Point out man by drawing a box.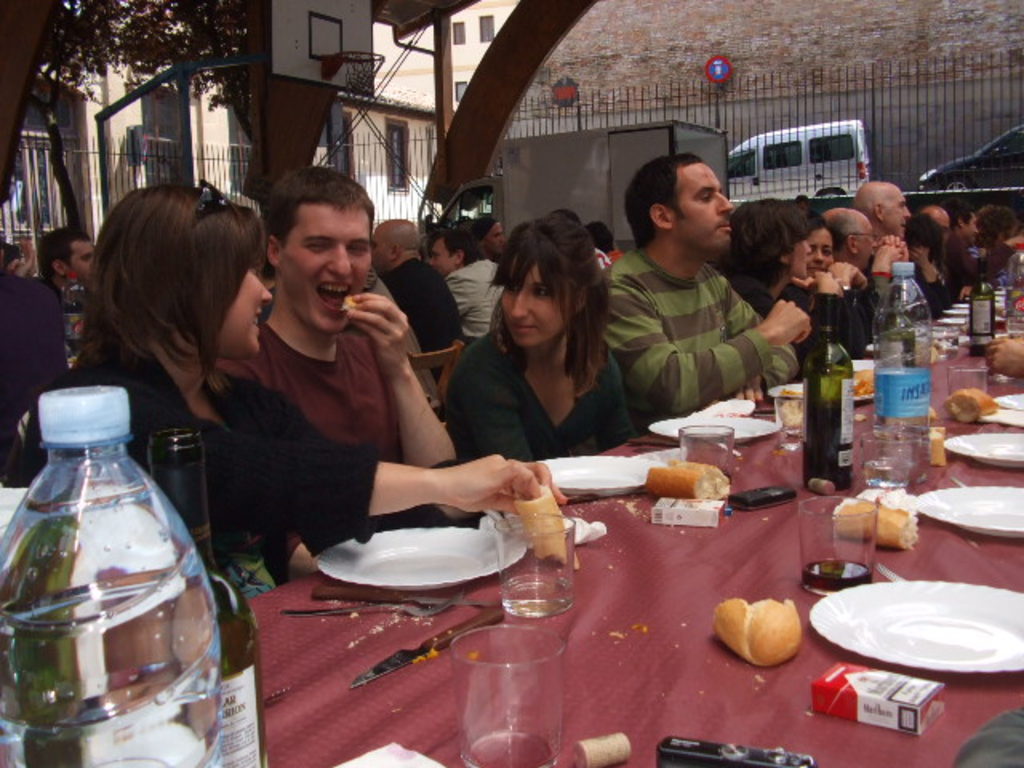
Rect(368, 218, 470, 350).
